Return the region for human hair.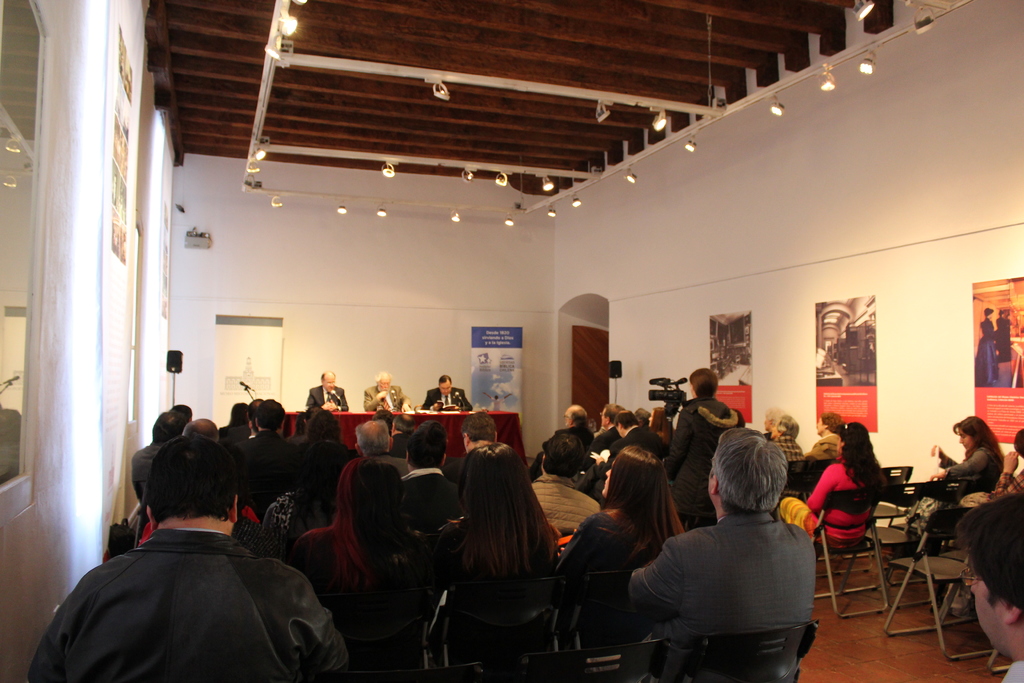
842:420:888:494.
